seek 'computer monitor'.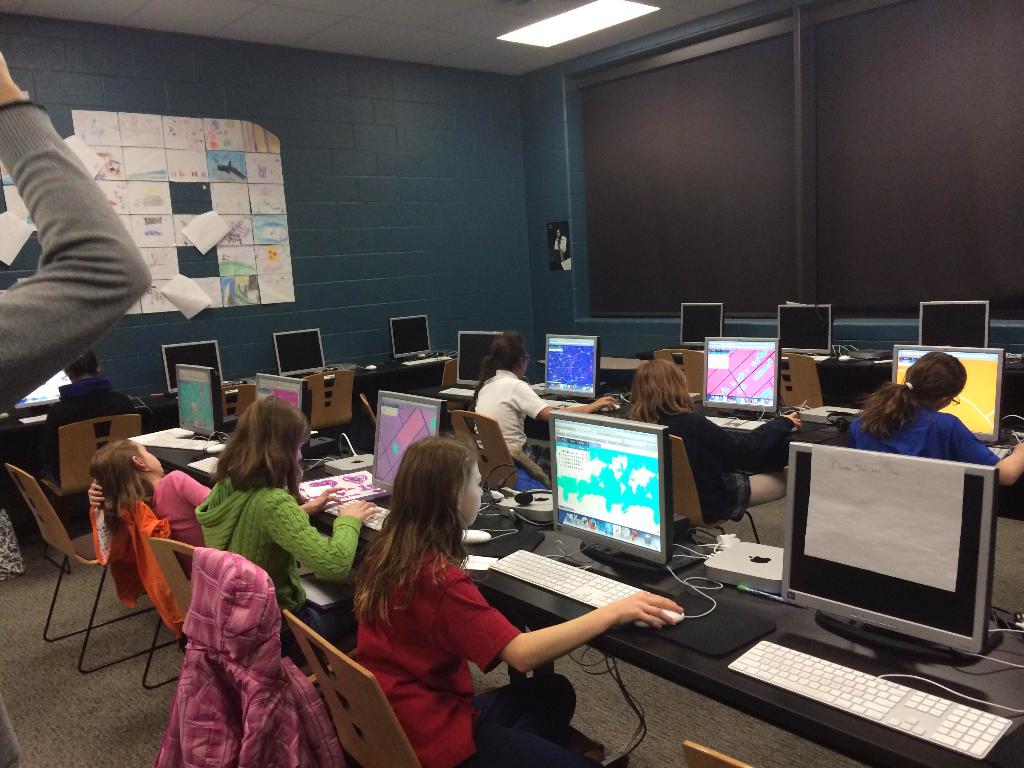
{"left": 178, "top": 367, "right": 222, "bottom": 439}.
